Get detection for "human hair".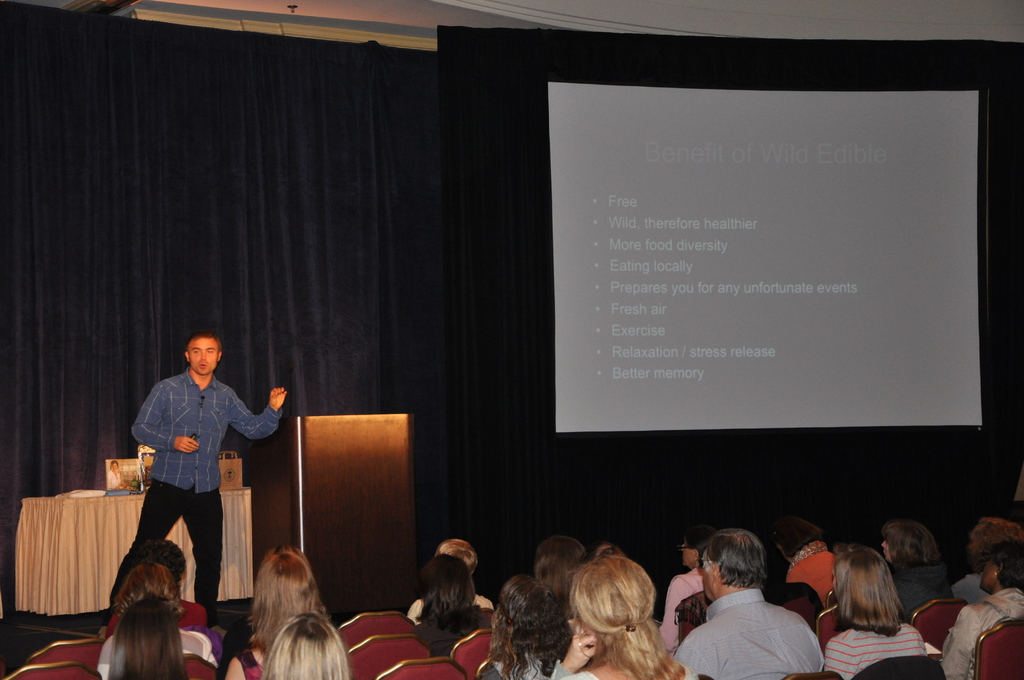
Detection: 495,571,573,679.
